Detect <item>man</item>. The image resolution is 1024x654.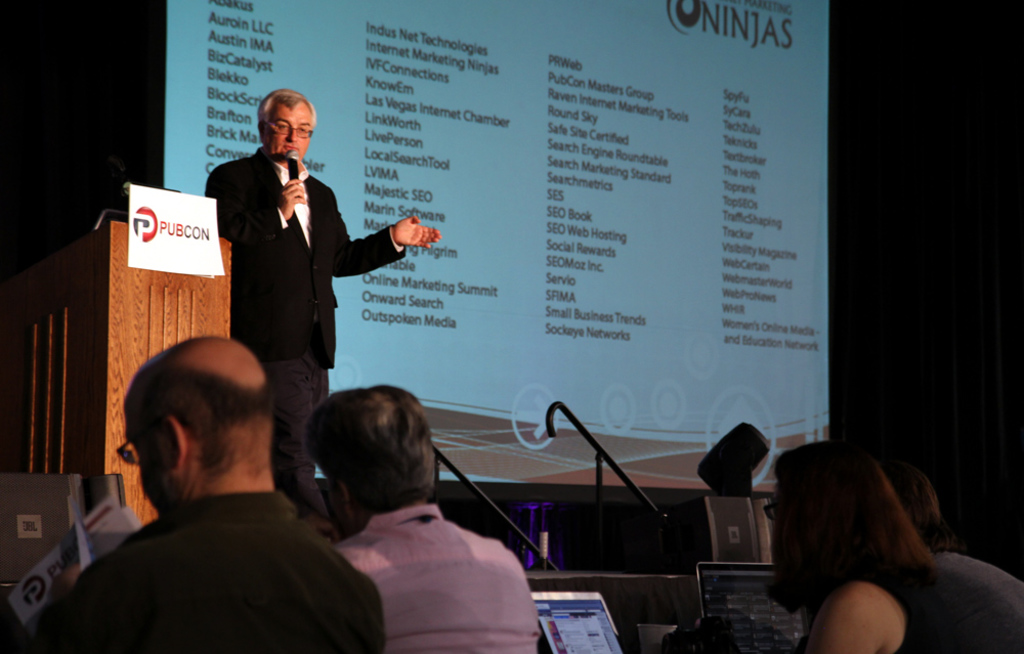
bbox=(26, 491, 383, 653).
